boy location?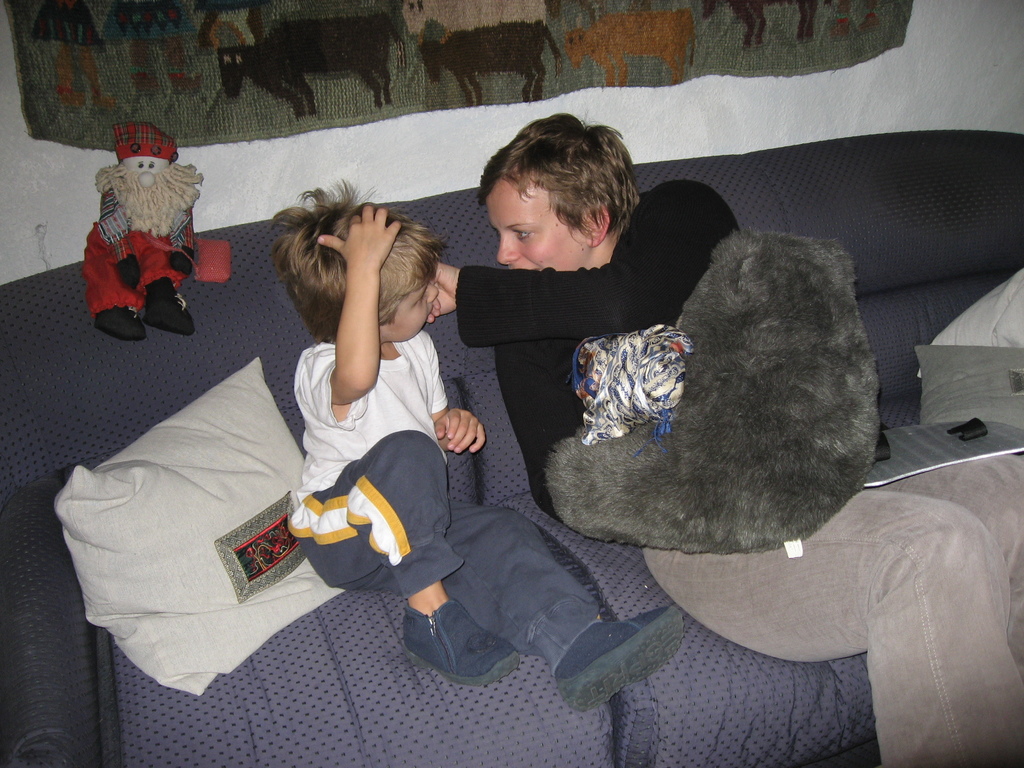
[266,173,689,717]
